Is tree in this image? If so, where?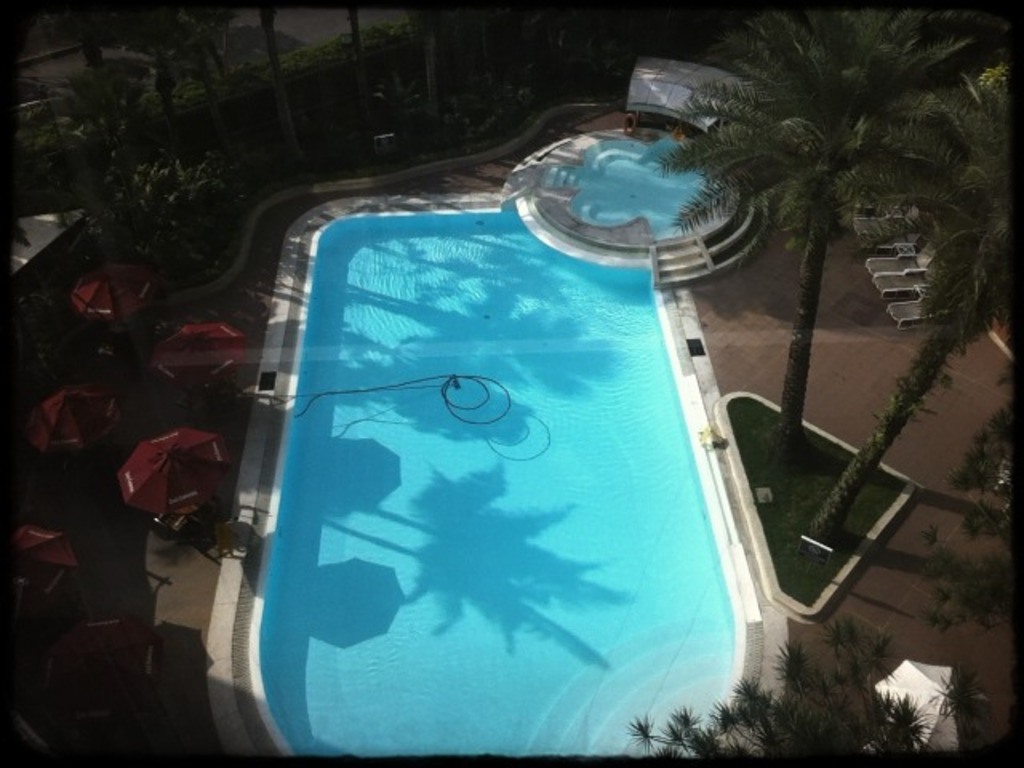
Yes, at pyautogui.locateOnScreen(821, 64, 1022, 546).
